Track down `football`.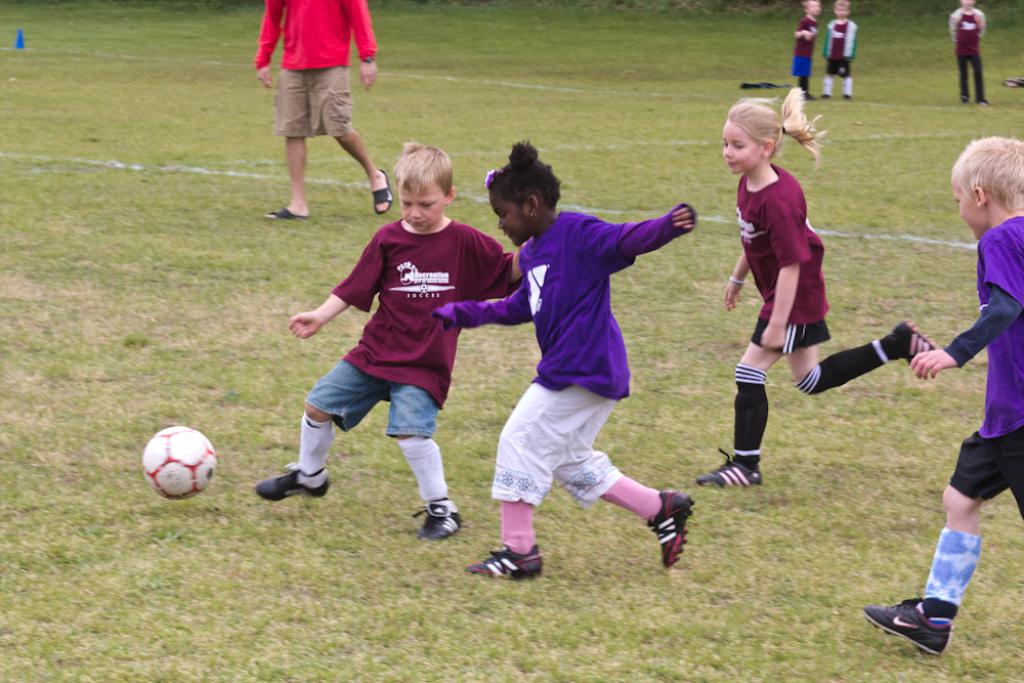
Tracked to x1=140, y1=423, x2=218, y2=504.
